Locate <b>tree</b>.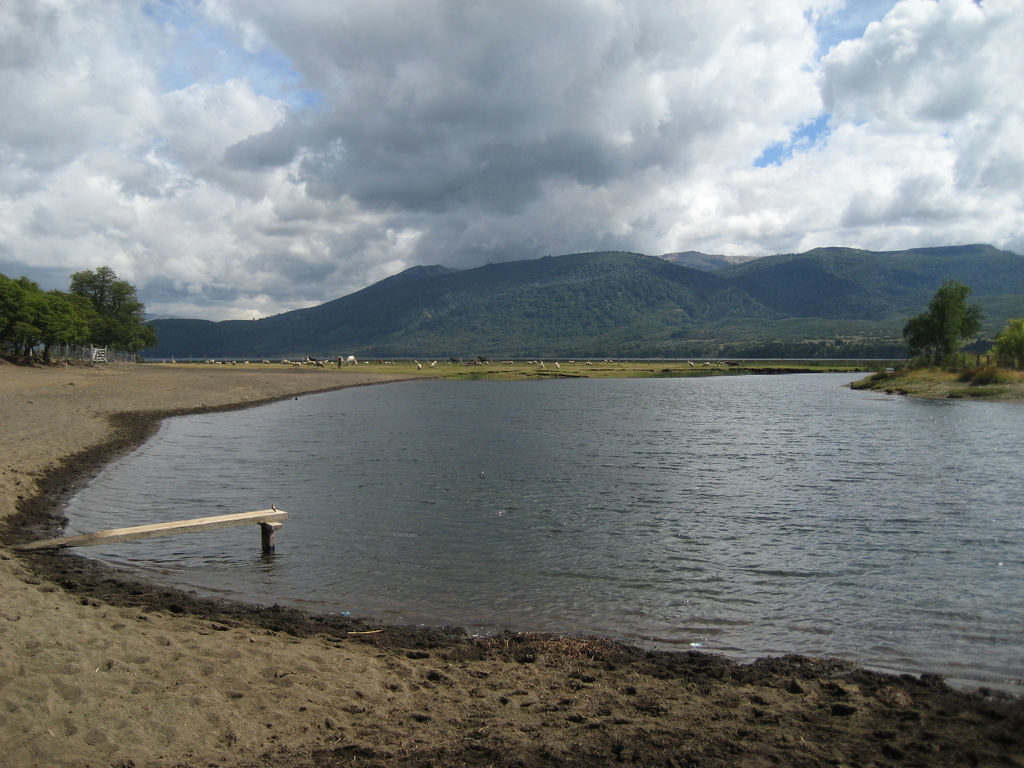
Bounding box: 66,262,161,350.
